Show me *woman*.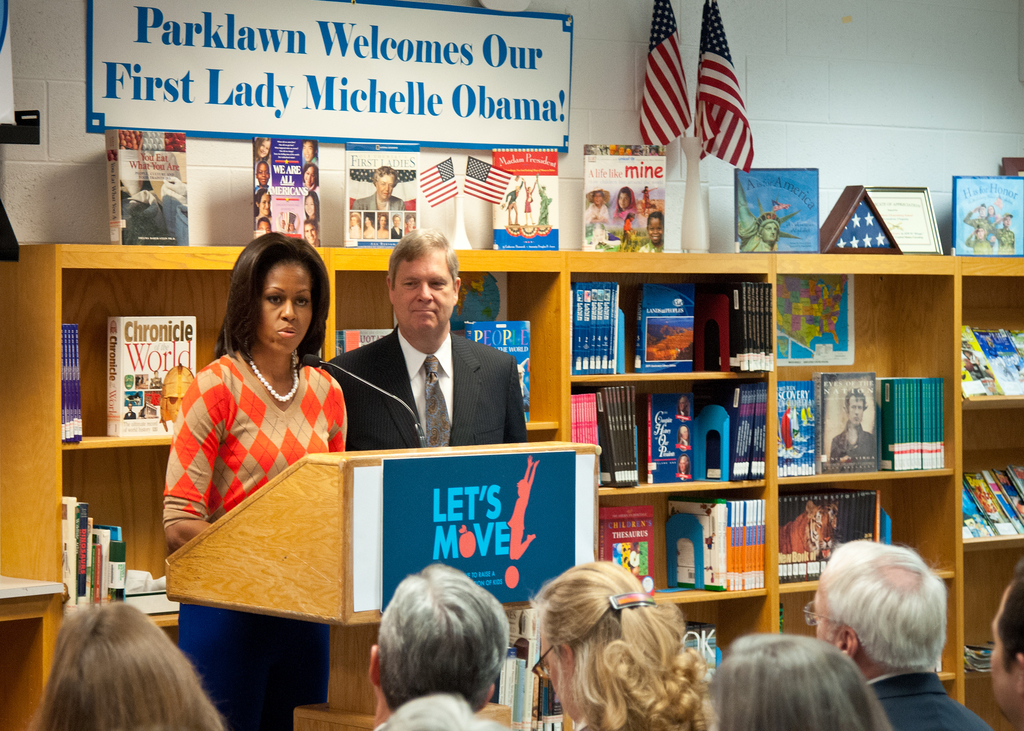
*woman* is here: {"left": 530, "top": 558, "right": 728, "bottom": 730}.
